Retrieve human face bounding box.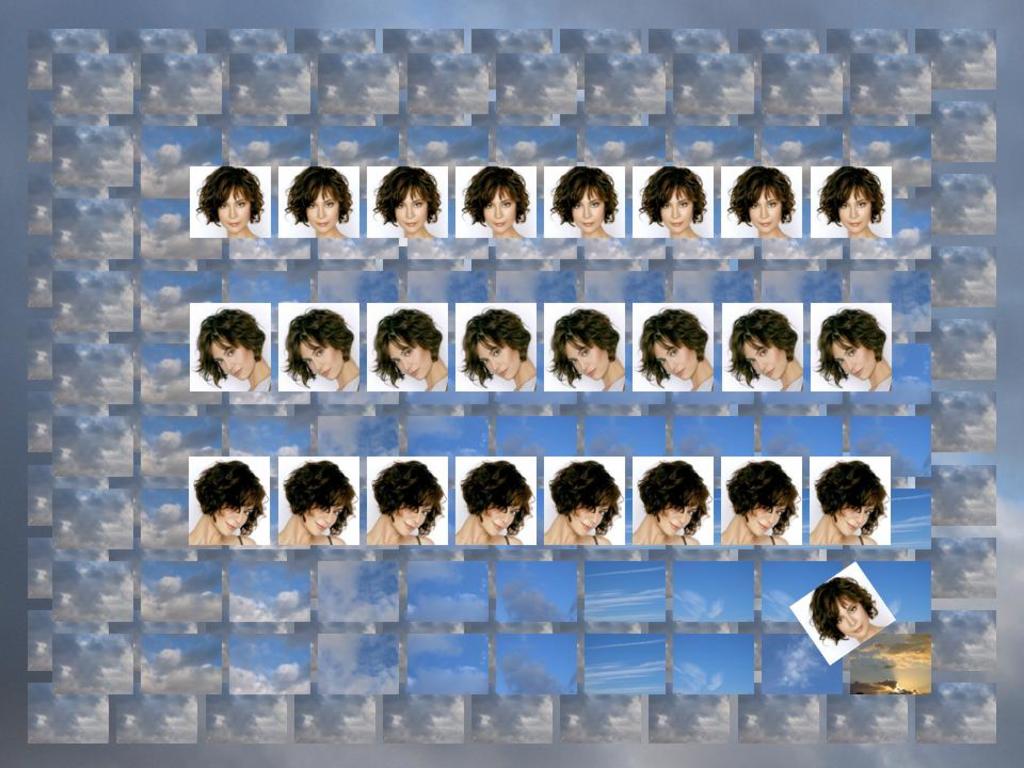
Bounding box: l=747, t=181, r=781, b=226.
